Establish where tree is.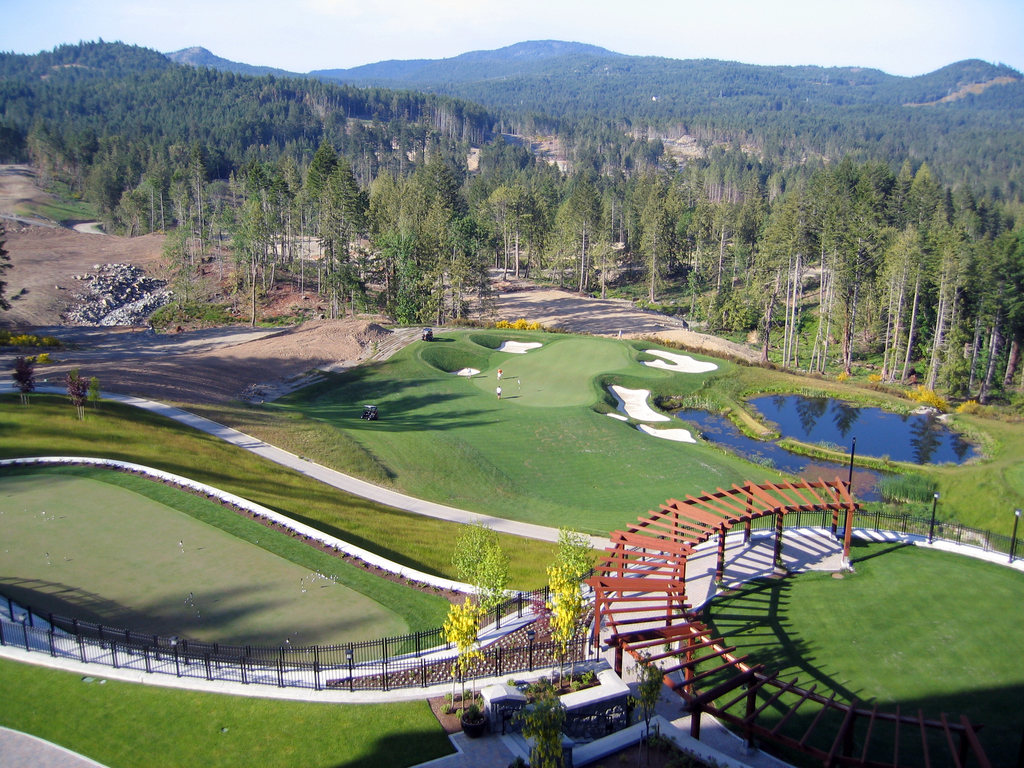
Established at bbox=(555, 520, 588, 569).
